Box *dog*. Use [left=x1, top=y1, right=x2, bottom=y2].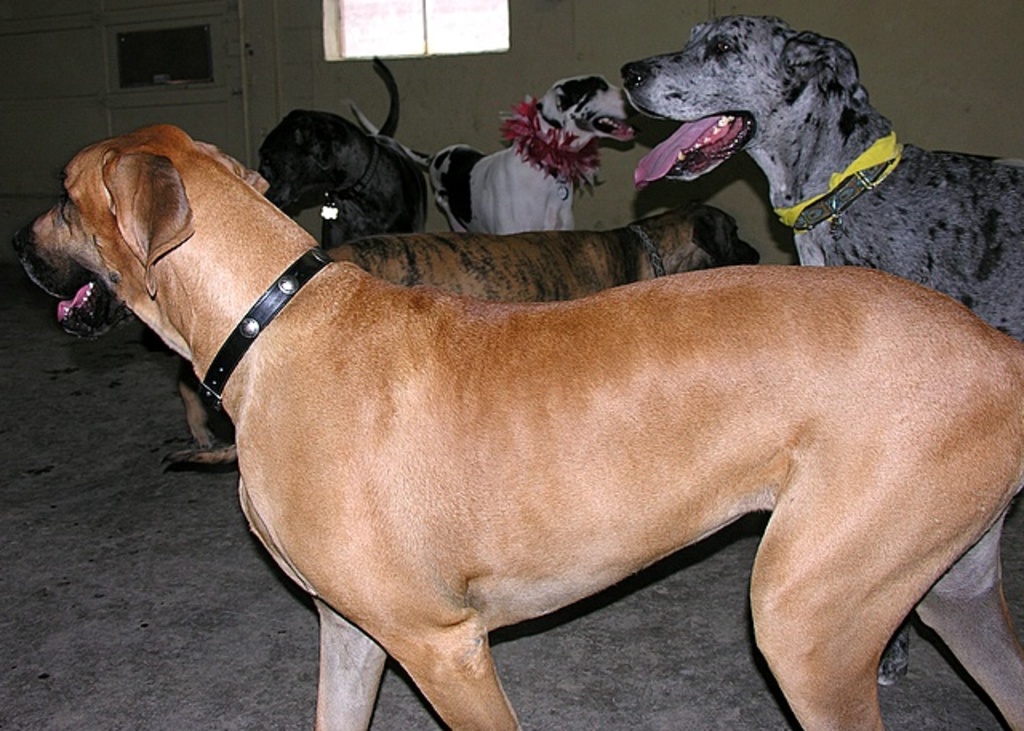
[left=346, top=74, right=642, bottom=237].
